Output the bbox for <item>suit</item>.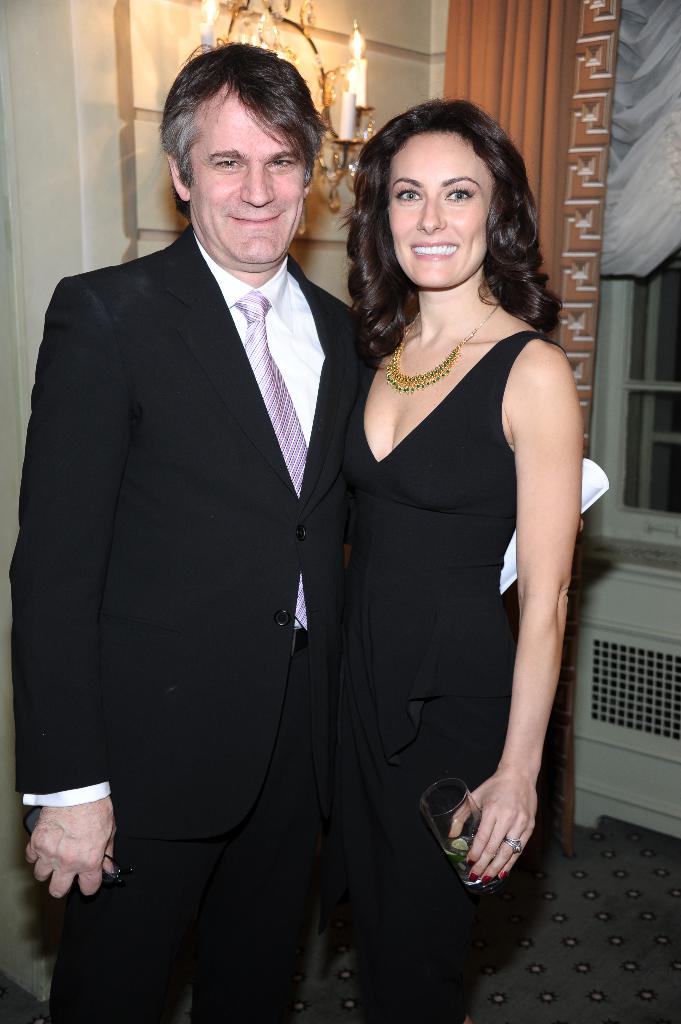
bbox(23, 185, 355, 938).
